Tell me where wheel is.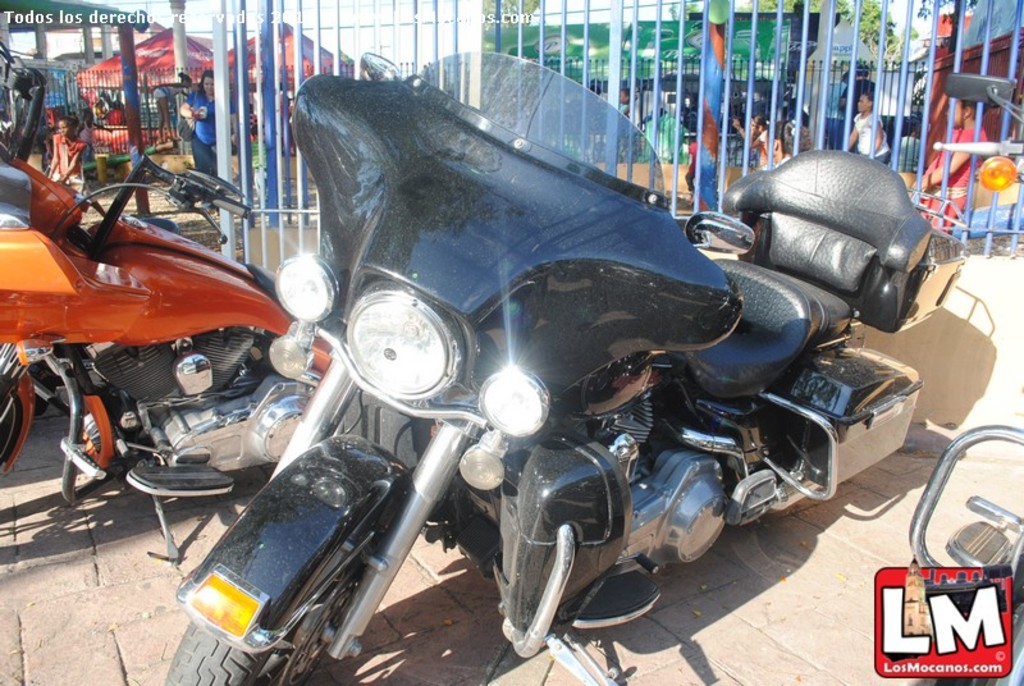
wheel is at [164, 498, 404, 685].
